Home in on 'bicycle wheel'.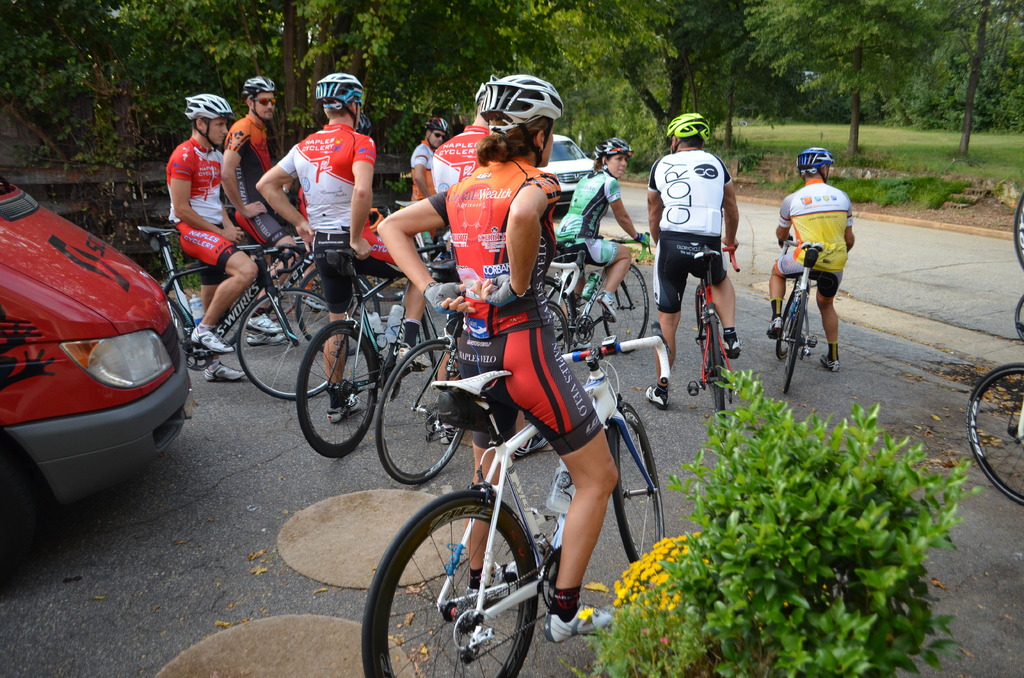
Homed in at rect(775, 283, 804, 360).
